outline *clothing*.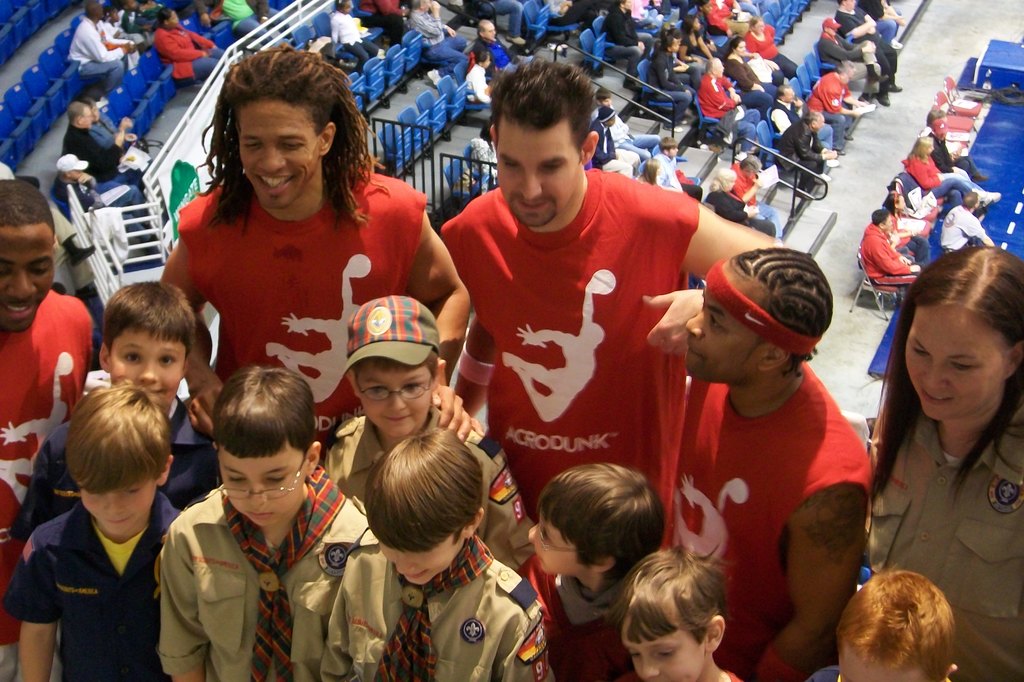
Outline: x1=8, y1=497, x2=188, y2=681.
